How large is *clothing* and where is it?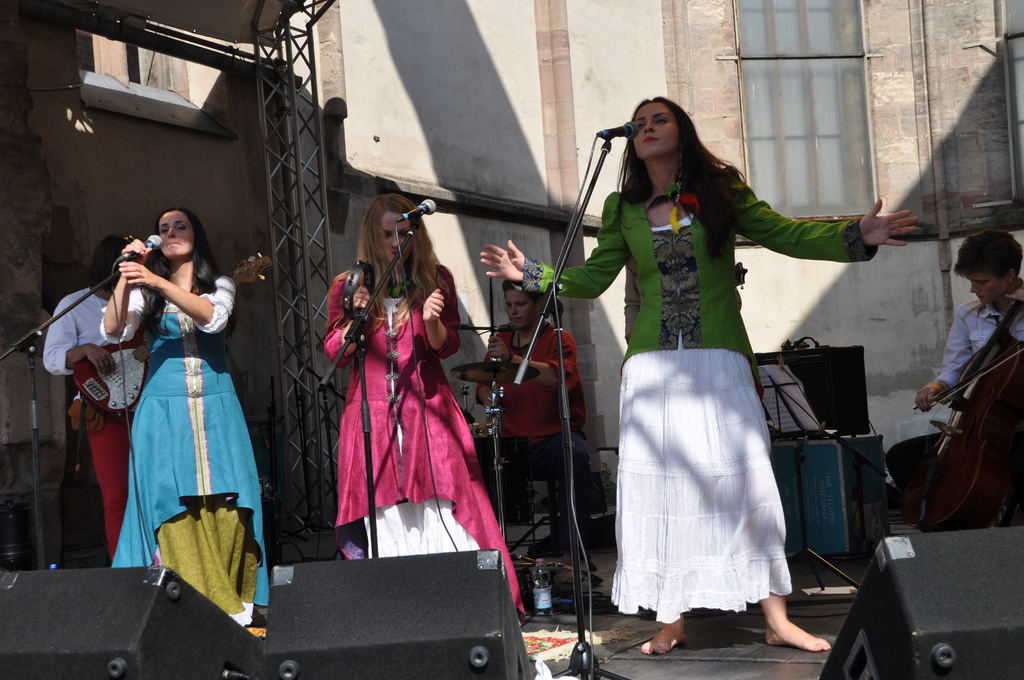
Bounding box: (106,266,257,611).
